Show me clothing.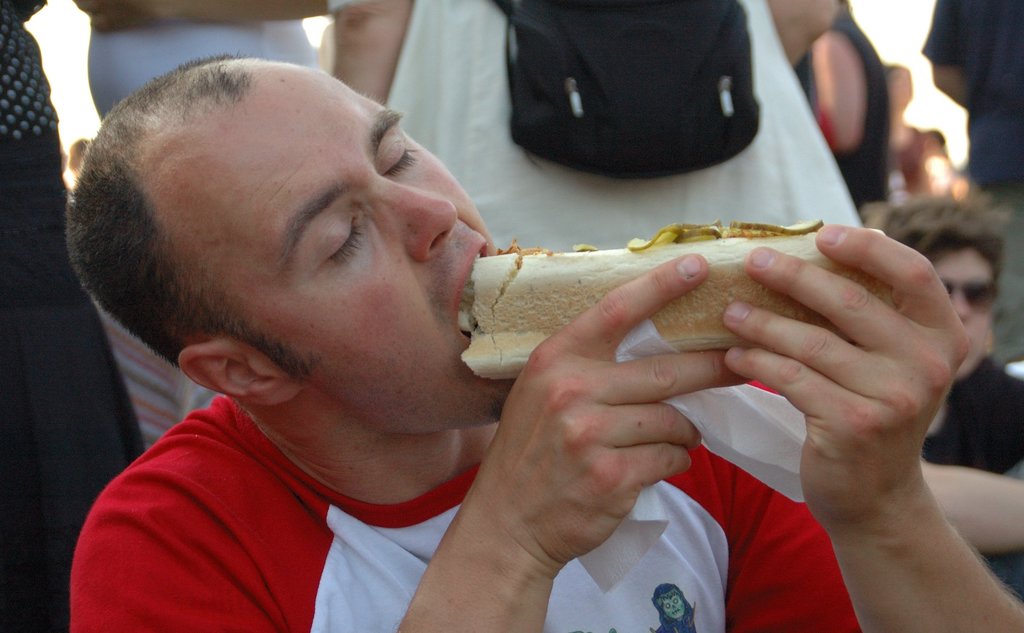
clothing is here: crop(385, 0, 870, 253).
